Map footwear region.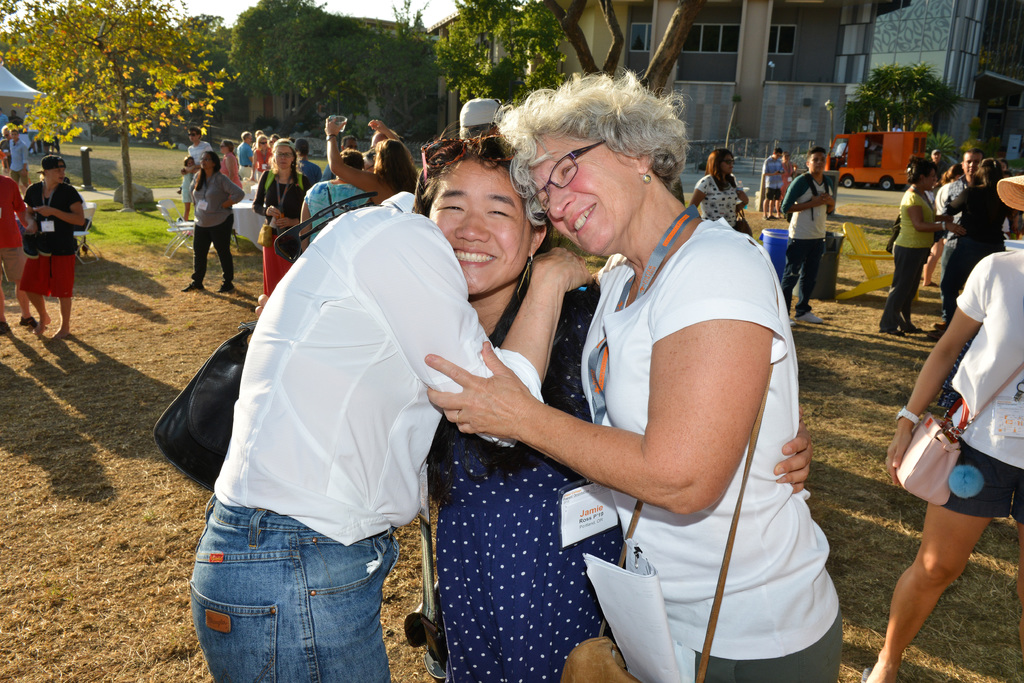
Mapped to bbox=(796, 311, 824, 328).
